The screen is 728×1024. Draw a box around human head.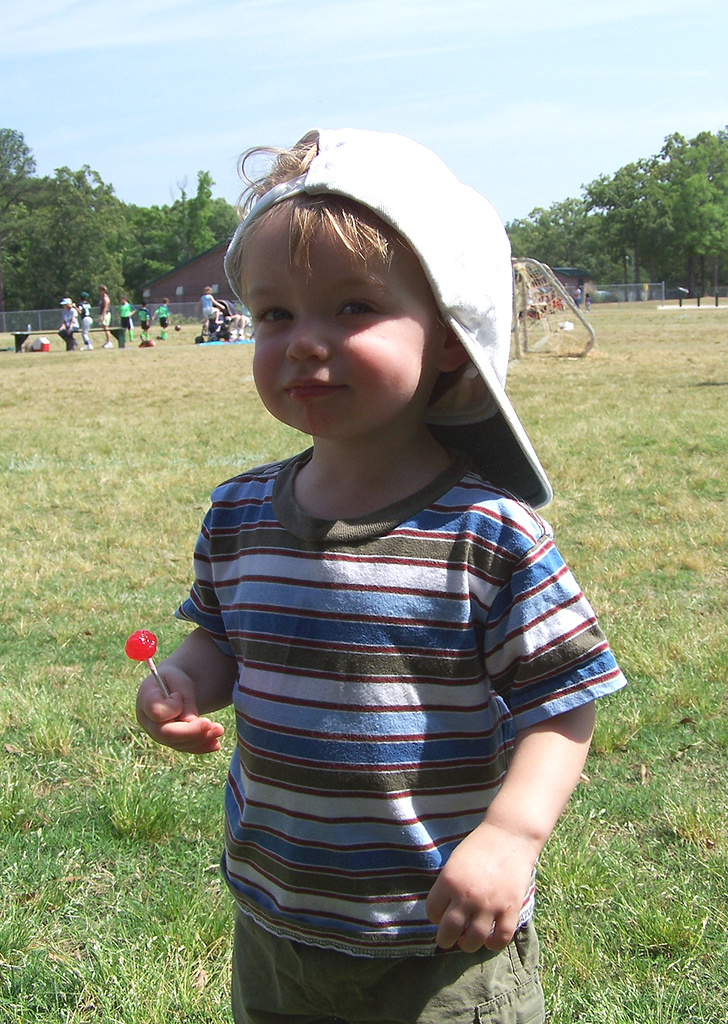
[x1=142, y1=301, x2=151, y2=311].
